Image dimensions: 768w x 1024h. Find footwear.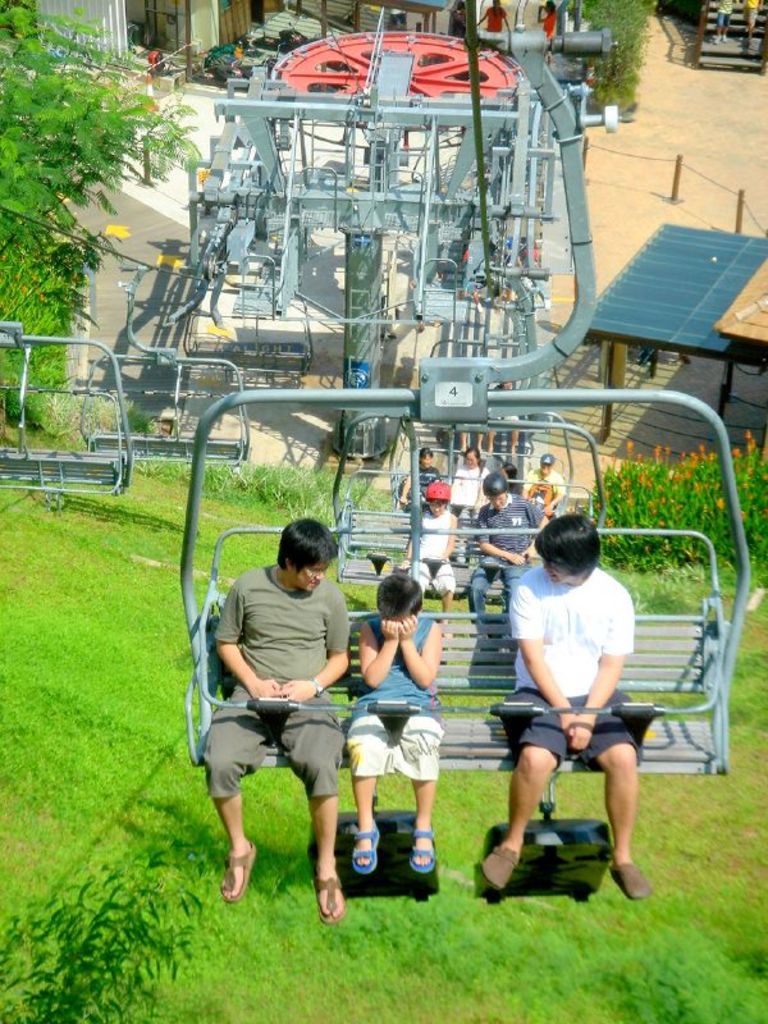
609, 861, 648, 897.
